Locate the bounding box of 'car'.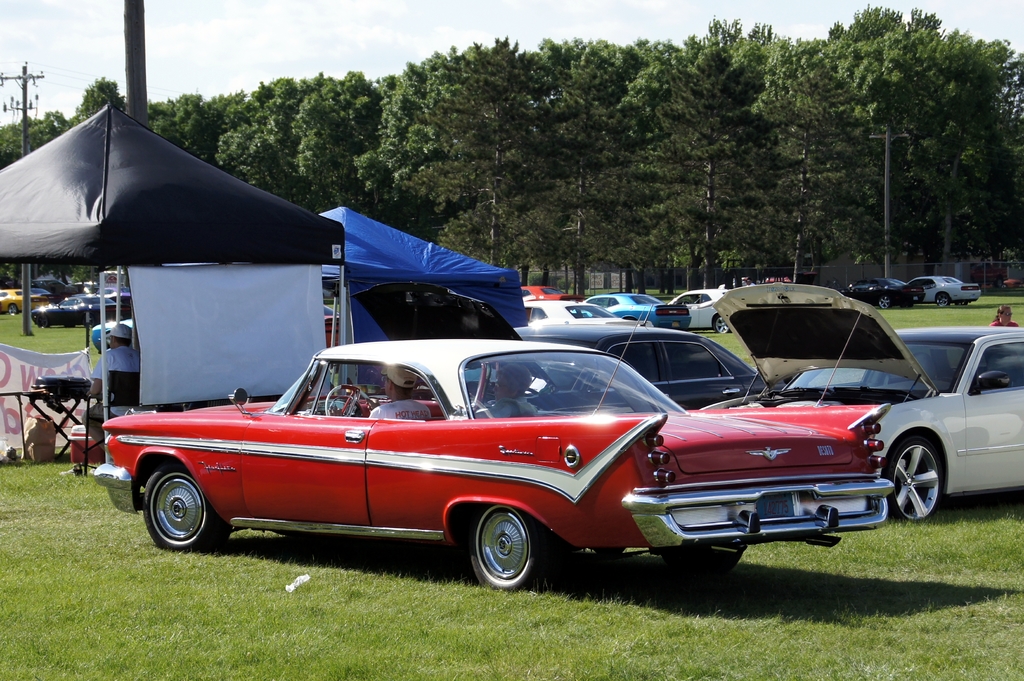
Bounding box: <box>520,286,585,317</box>.
